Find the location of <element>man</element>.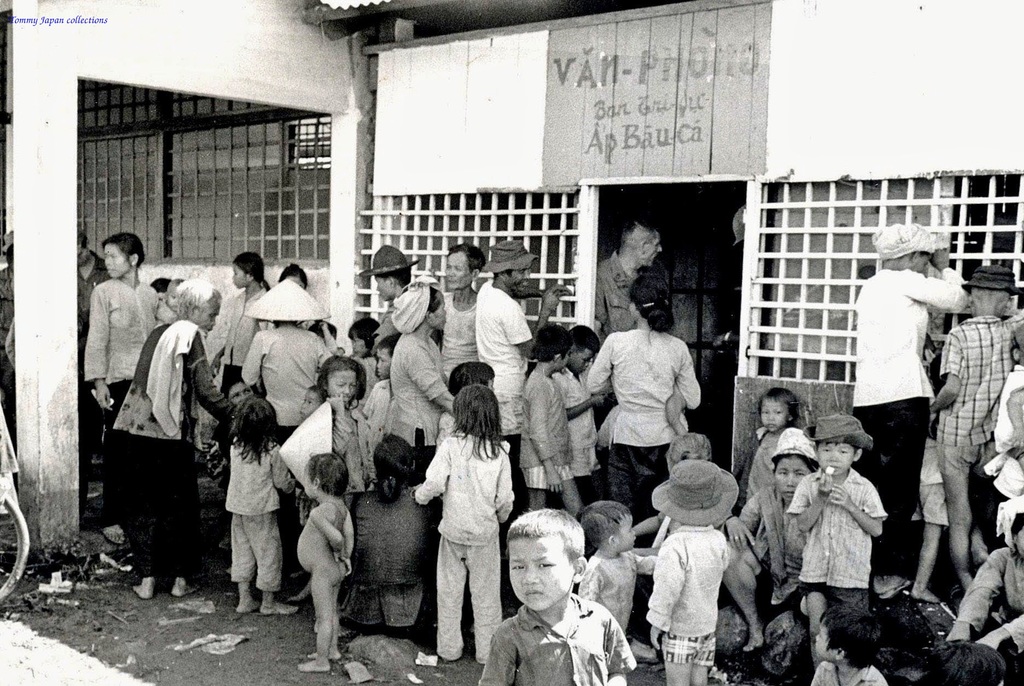
Location: {"left": 472, "top": 238, "right": 569, "bottom": 510}.
